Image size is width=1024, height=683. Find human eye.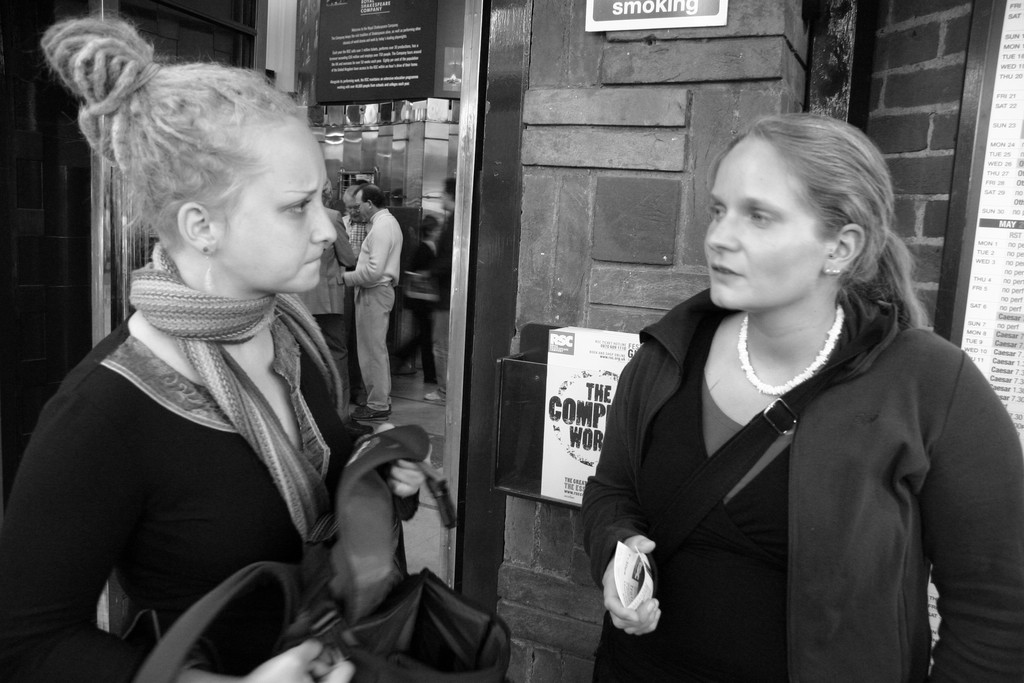
rect(744, 209, 772, 225).
